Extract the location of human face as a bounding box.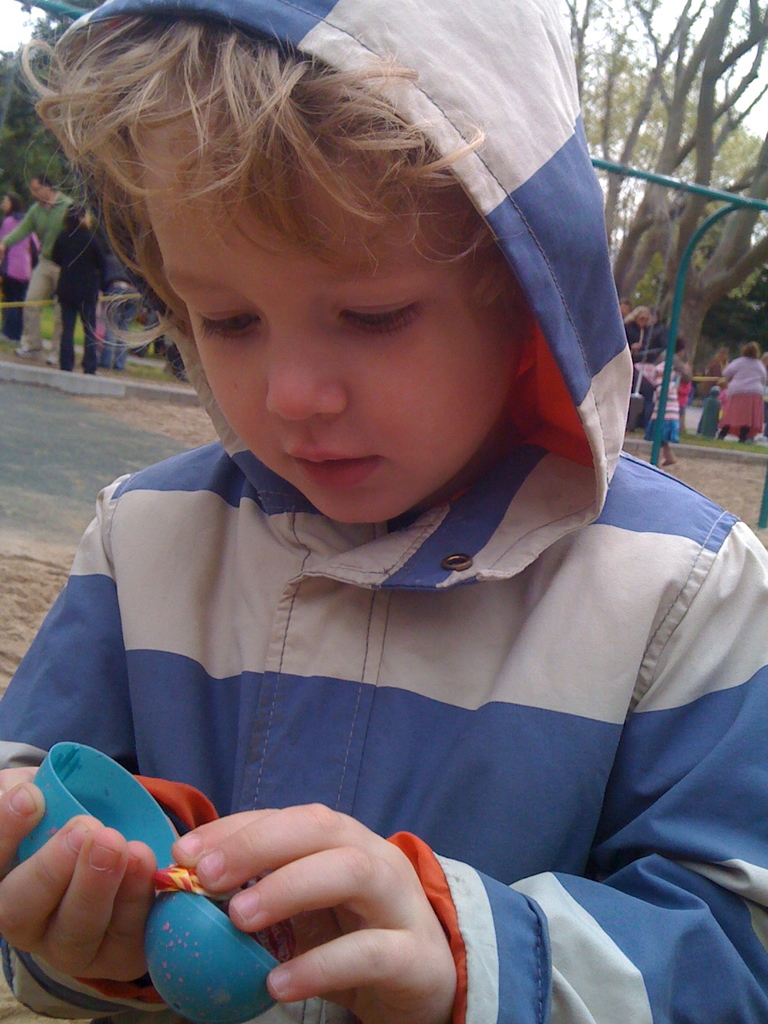
720/346/727/358.
